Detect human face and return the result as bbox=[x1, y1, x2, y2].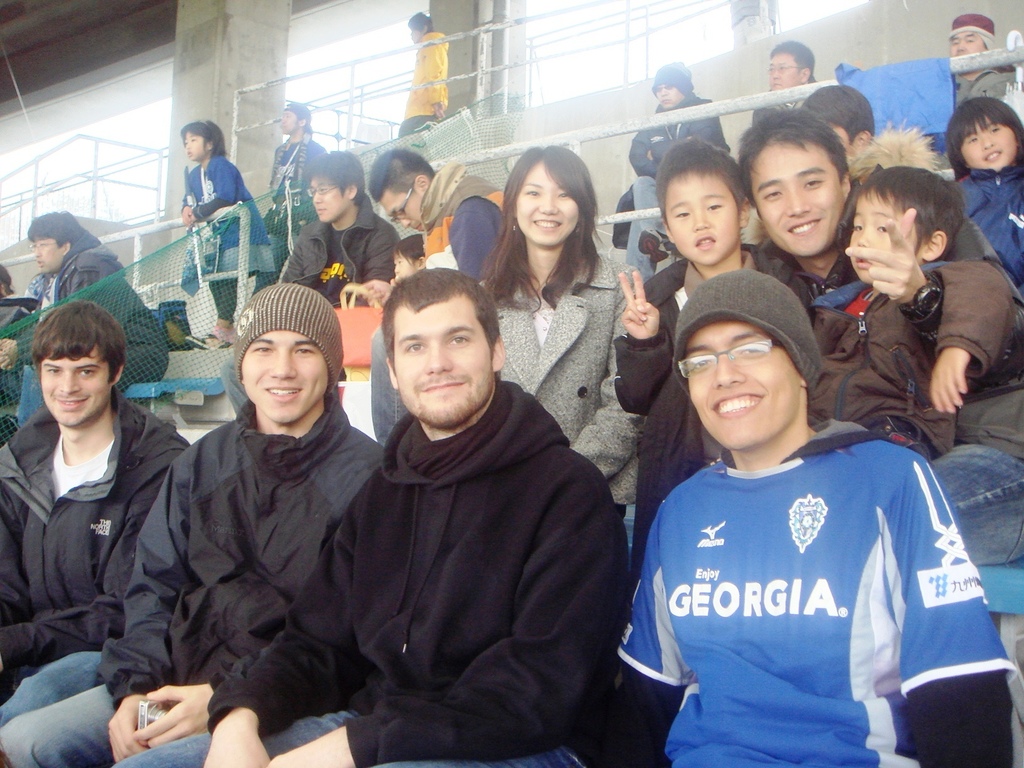
bbox=[749, 141, 842, 257].
